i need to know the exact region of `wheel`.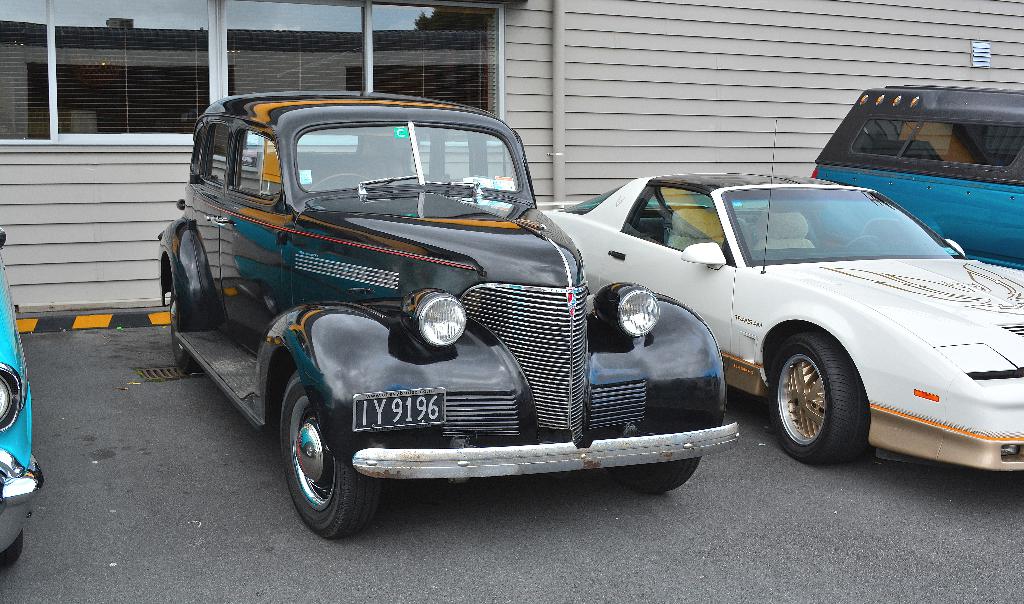
Region: 271/373/370/532.
